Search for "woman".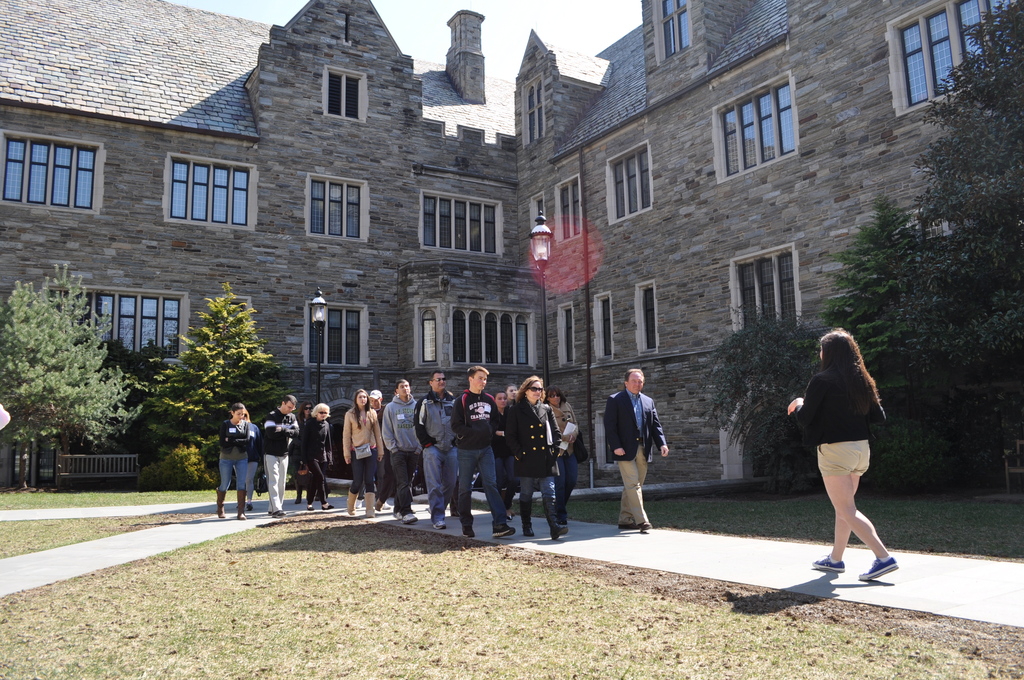
Found at left=217, top=401, right=252, bottom=521.
